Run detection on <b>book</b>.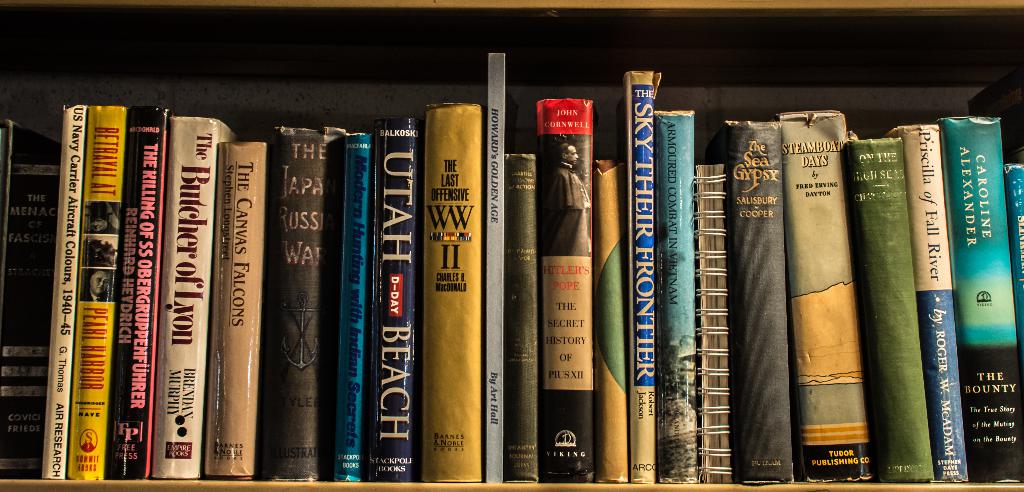
Result: (left=36, top=106, right=86, bottom=477).
